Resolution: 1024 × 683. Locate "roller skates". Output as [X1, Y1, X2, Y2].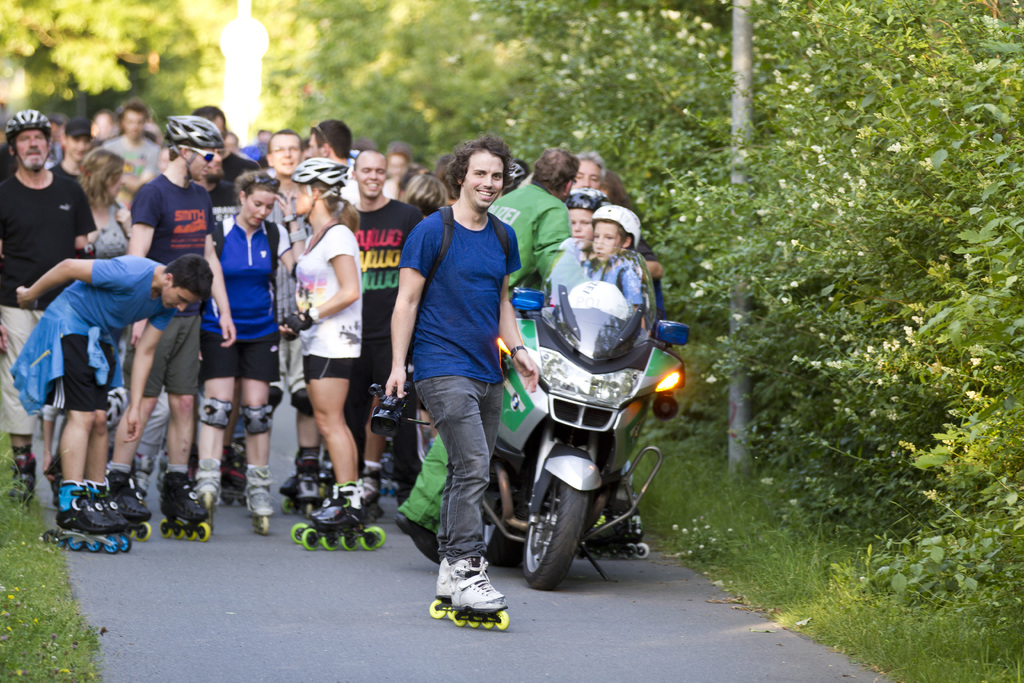
[622, 507, 650, 574].
